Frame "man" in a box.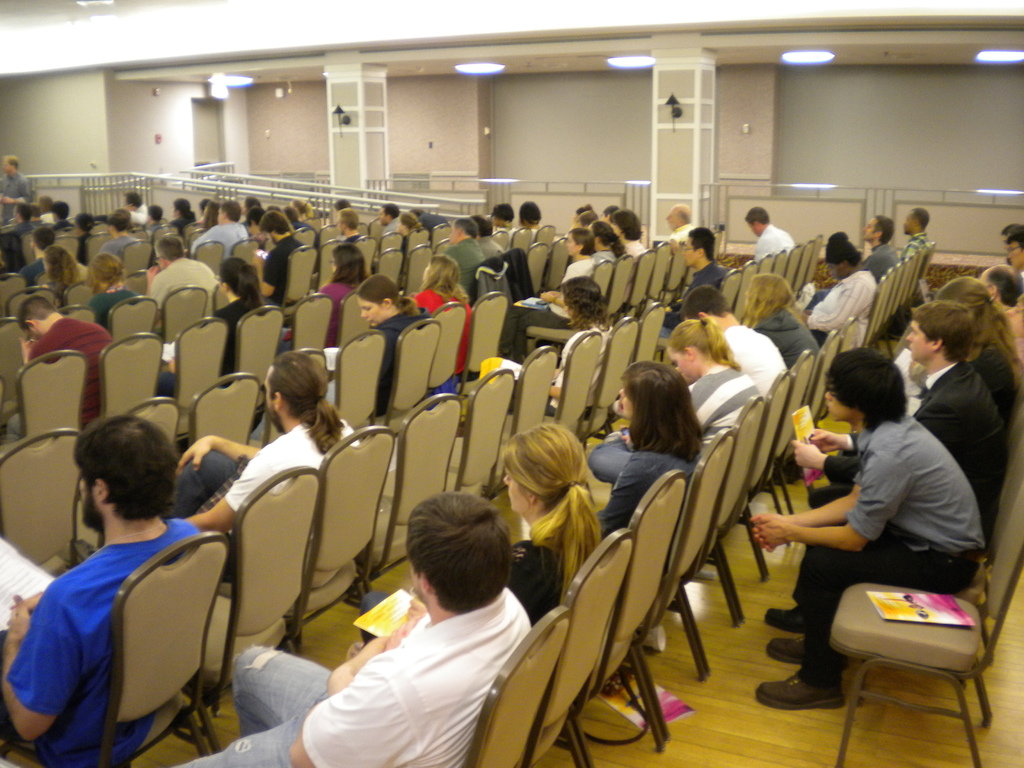
box(8, 296, 118, 436).
